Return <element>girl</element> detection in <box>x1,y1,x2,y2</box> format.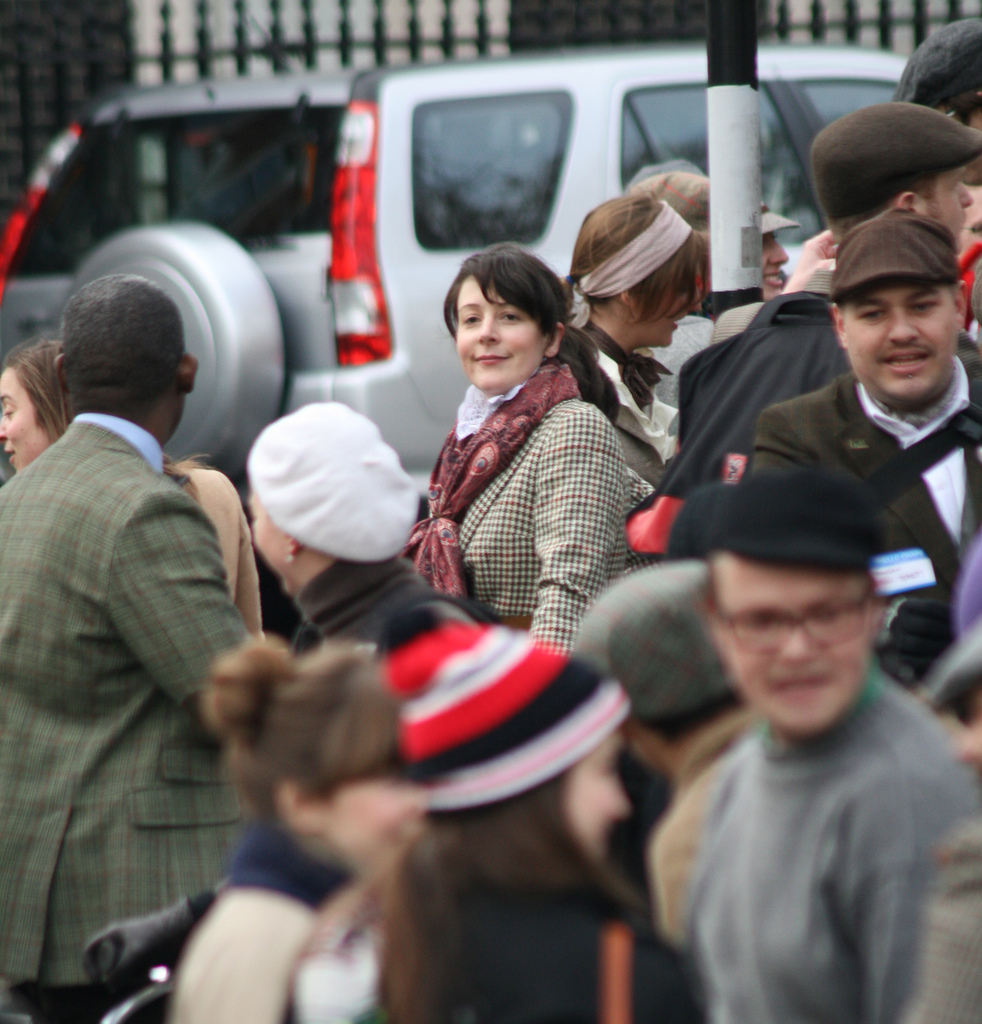
<box>400,241,628,656</box>.
